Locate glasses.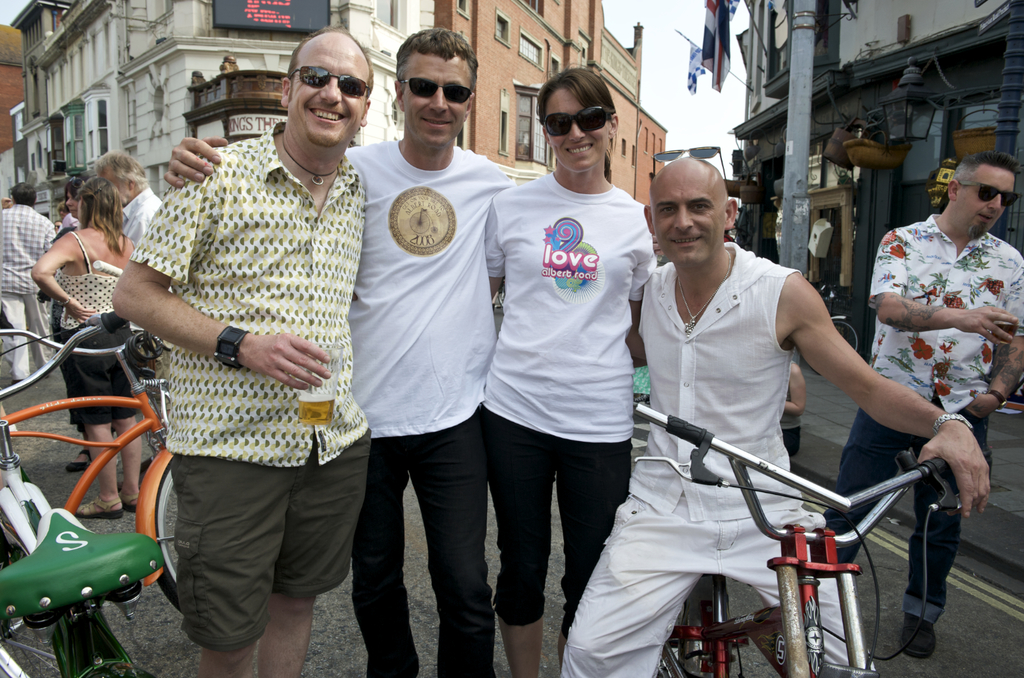
Bounding box: 397/76/477/105.
